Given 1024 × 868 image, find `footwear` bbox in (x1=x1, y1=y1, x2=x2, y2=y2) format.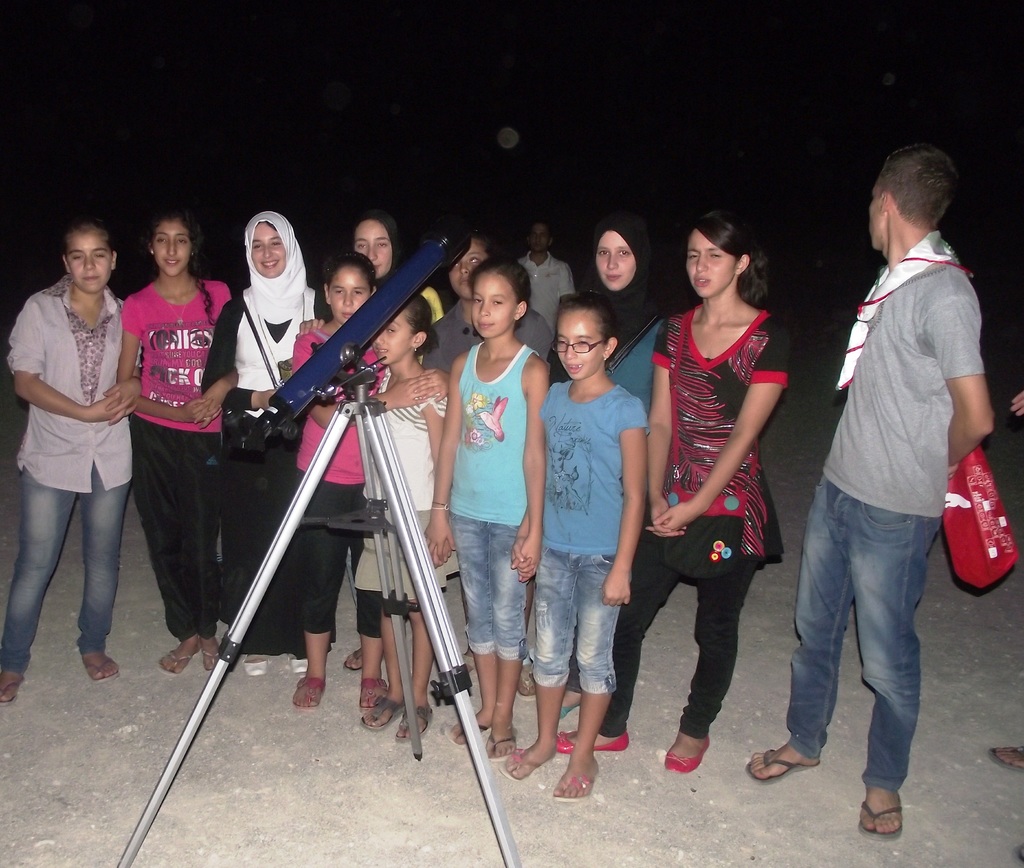
(x1=357, y1=674, x2=387, y2=708).
